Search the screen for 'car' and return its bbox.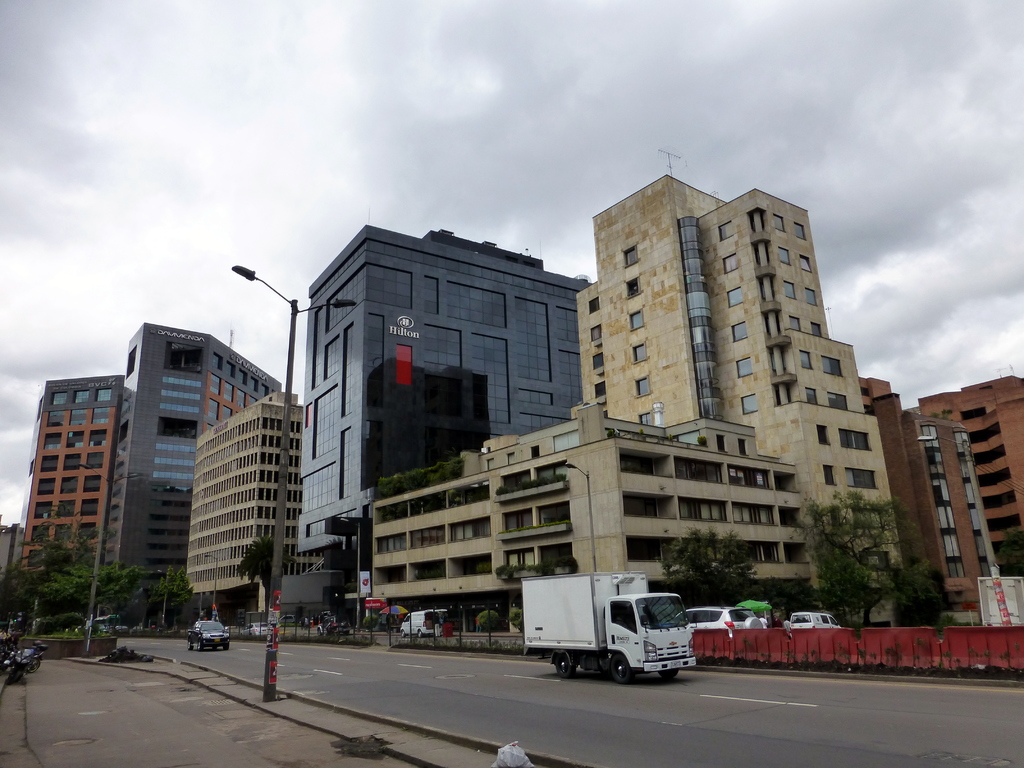
Found: BBox(791, 609, 842, 631).
